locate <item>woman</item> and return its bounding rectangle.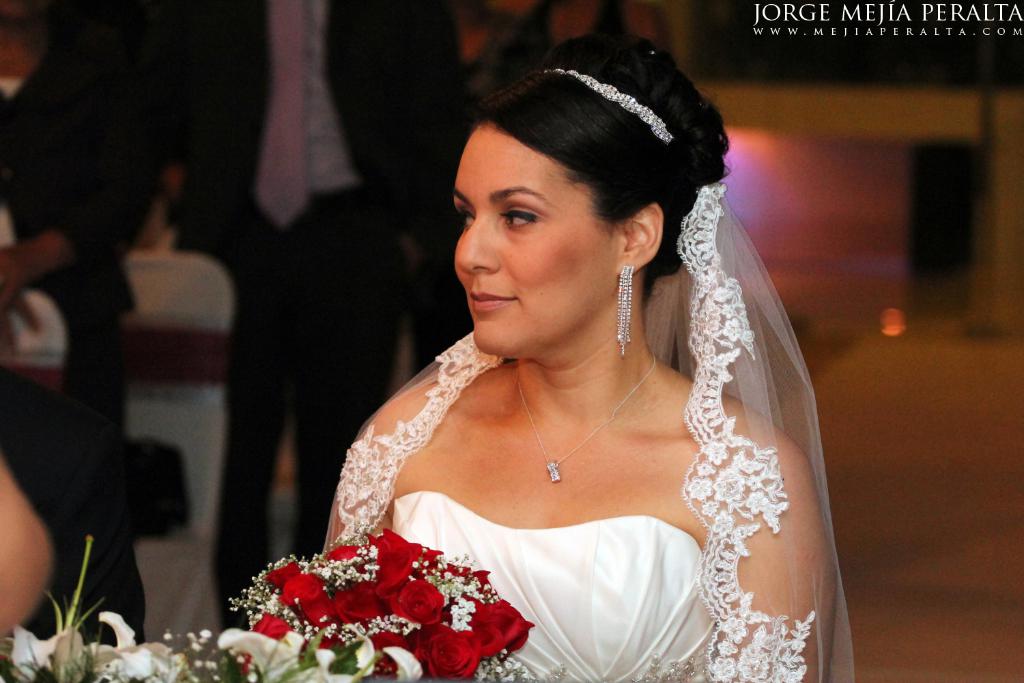
box(313, 27, 855, 682).
